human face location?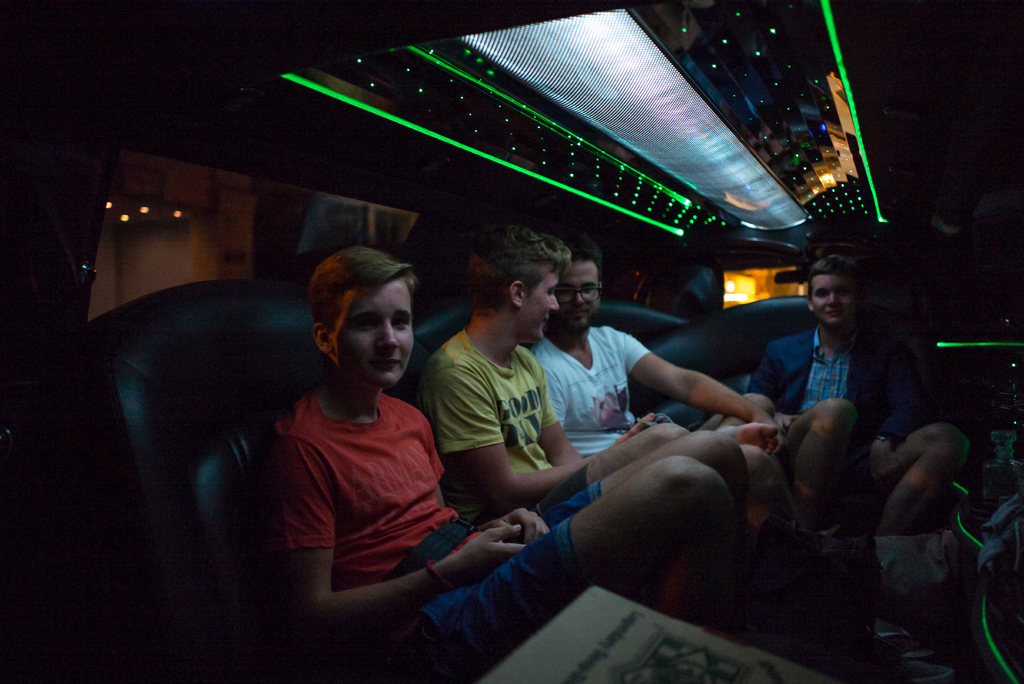
select_region(556, 271, 601, 329)
